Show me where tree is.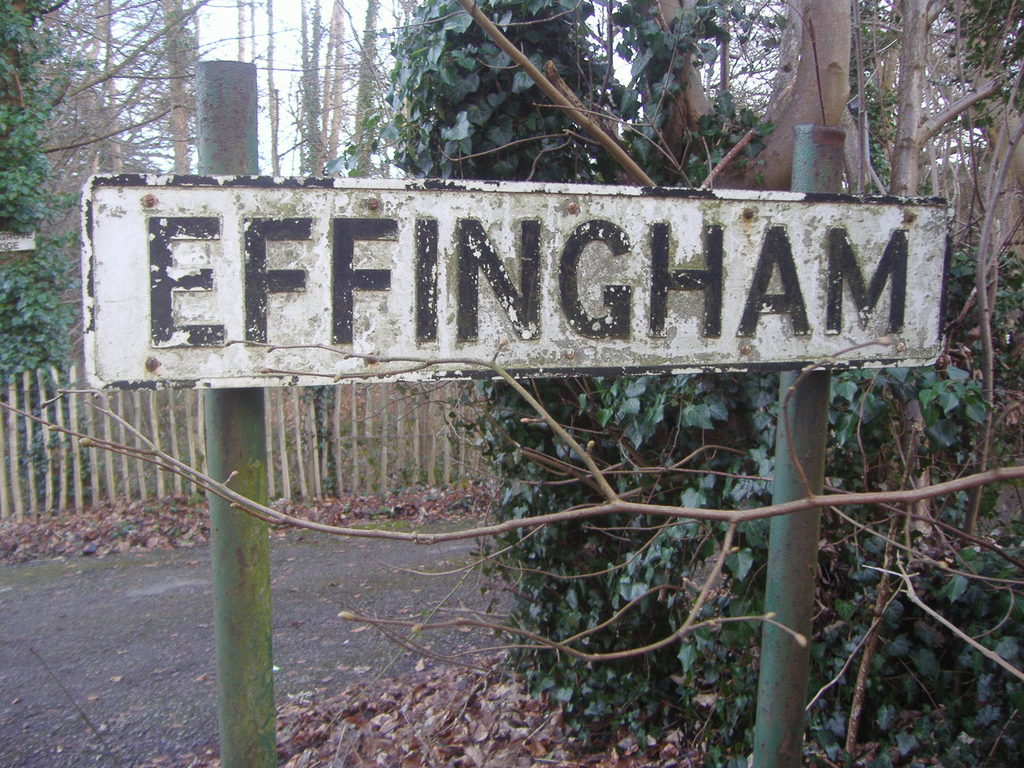
tree is at left=326, top=0, right=389, bottom=187.
